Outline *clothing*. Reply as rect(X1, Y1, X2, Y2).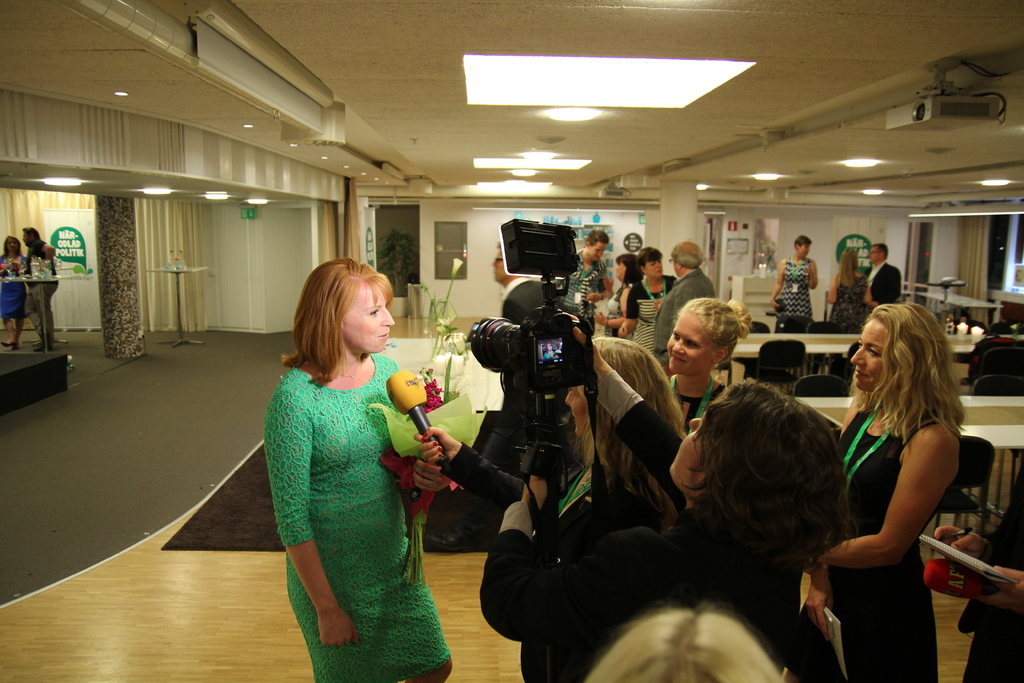
rect(566, 258, 615, 343).
